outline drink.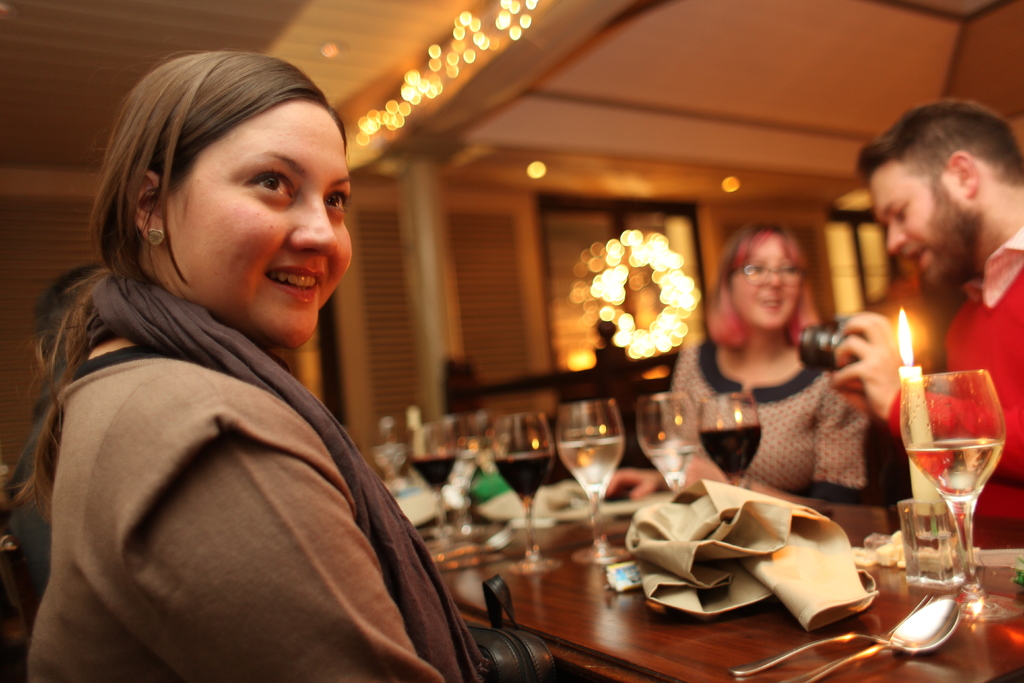
Outline: pyautogui.locateOnScreen(557, 438, 623, 500).
